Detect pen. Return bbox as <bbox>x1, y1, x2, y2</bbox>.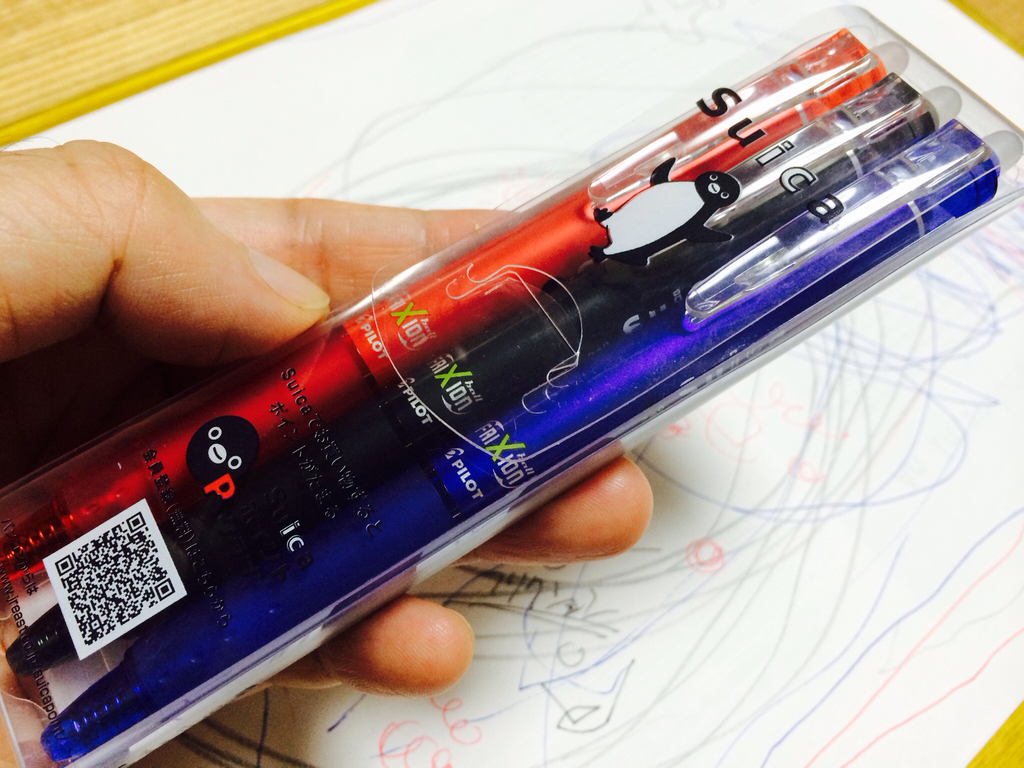
<bbox>0, 24, 891, 584</bbox>.
